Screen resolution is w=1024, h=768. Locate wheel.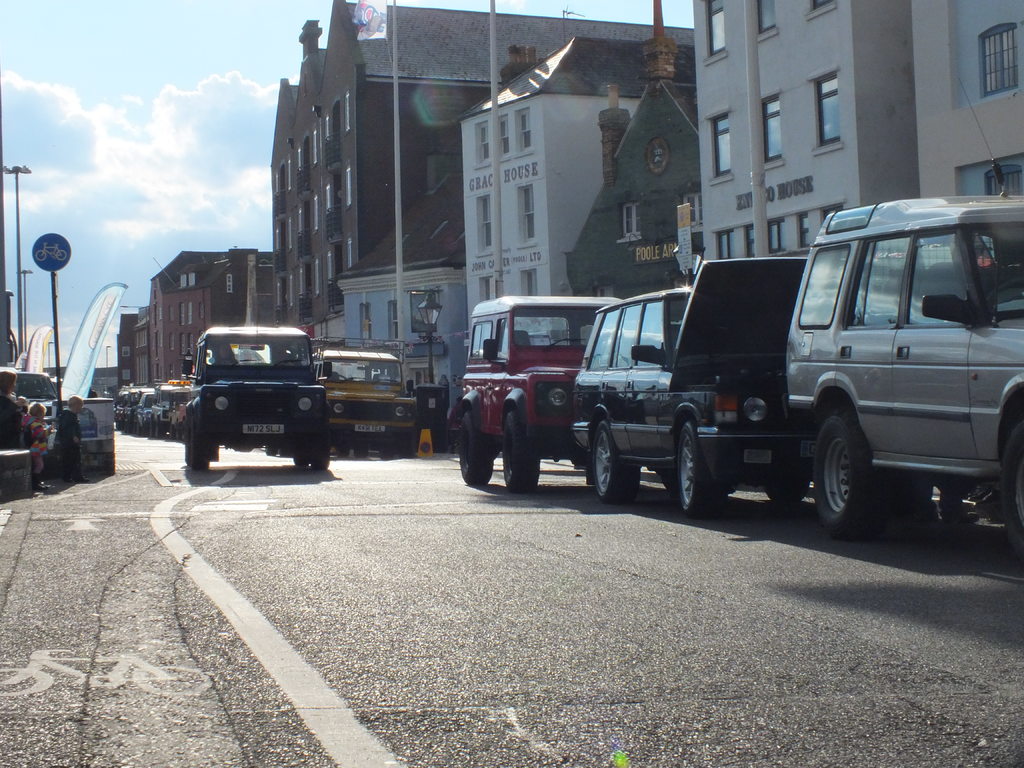
505, 421, 541, 495.
